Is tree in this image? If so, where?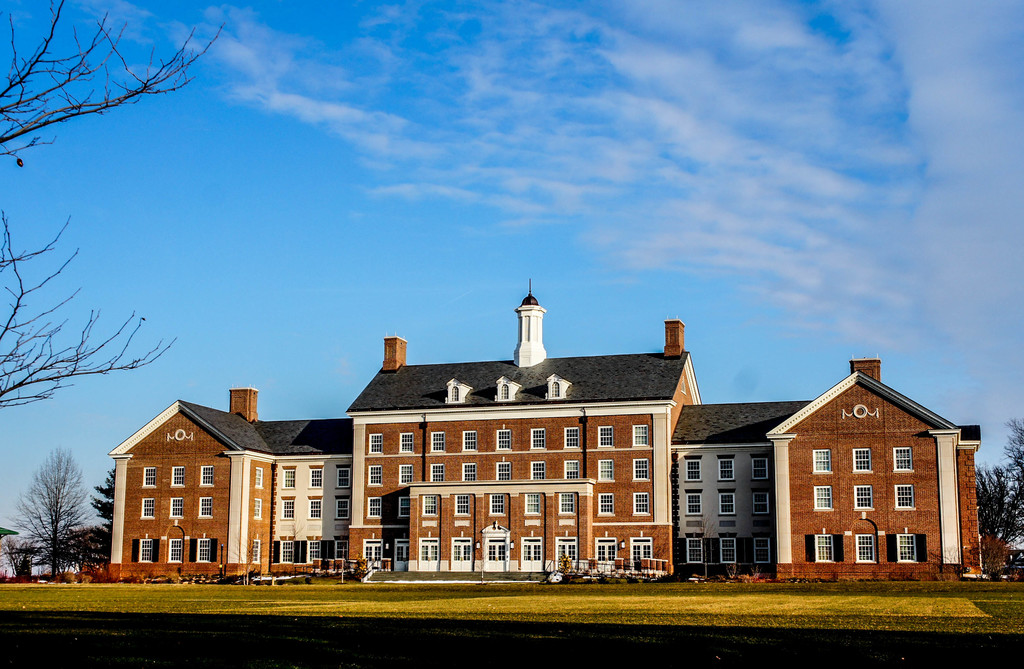
Yes, at Rect(0, 0, 225, 413).
